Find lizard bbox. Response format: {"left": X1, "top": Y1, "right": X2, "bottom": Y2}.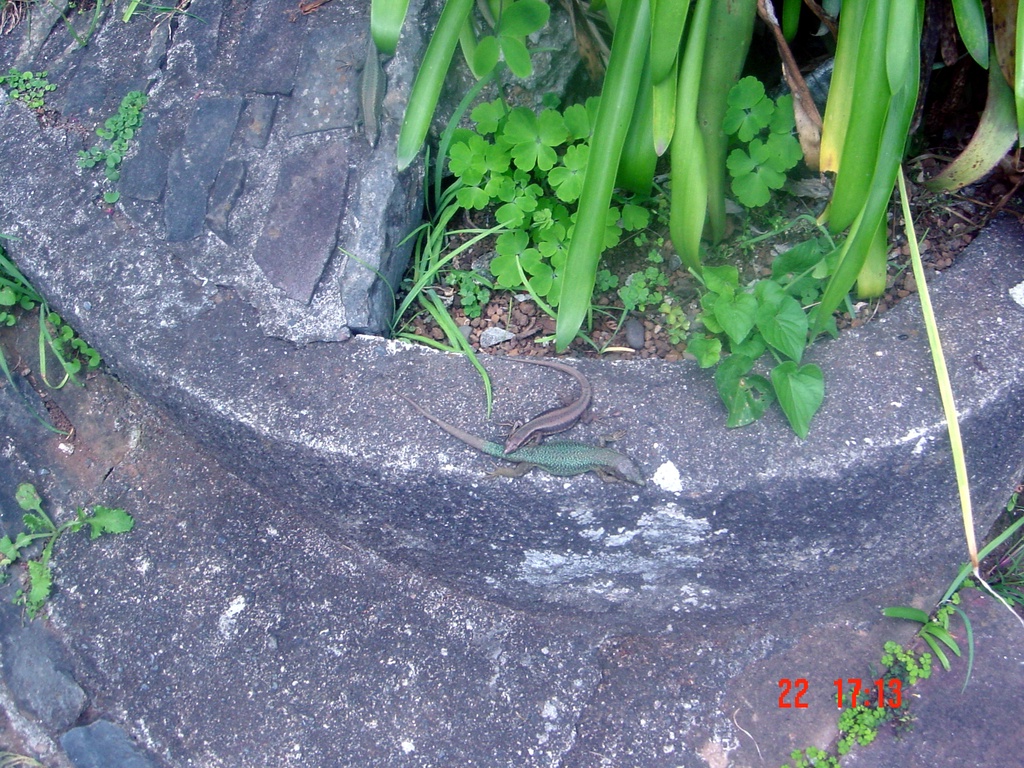
{"left": 396, "top": 391, "right": 648, "bottom": 486}.
